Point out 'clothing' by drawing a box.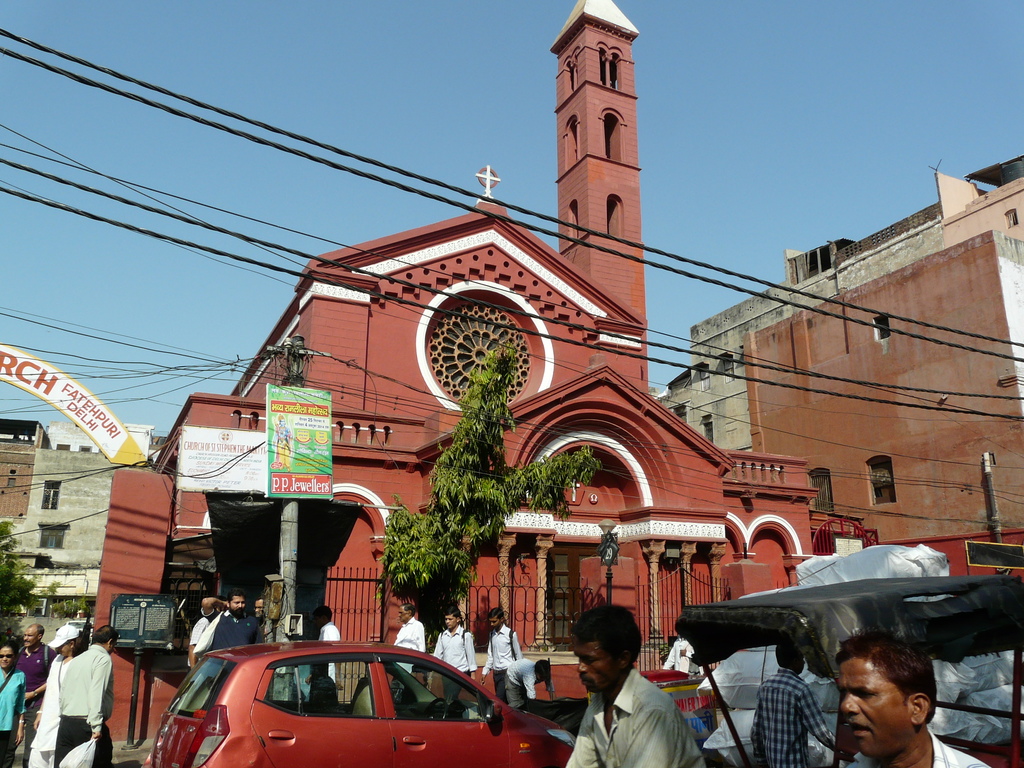
BBox(563, 666, 707, 767).
